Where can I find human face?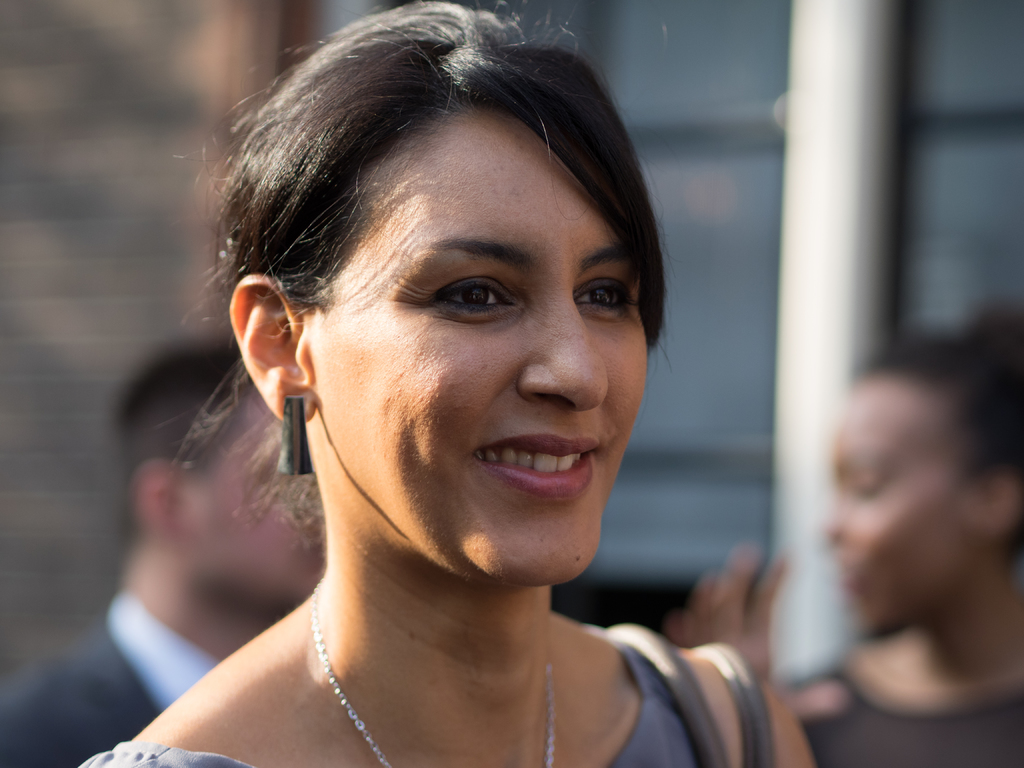
You can find it at l=273, t=83, r=647, b=573.
